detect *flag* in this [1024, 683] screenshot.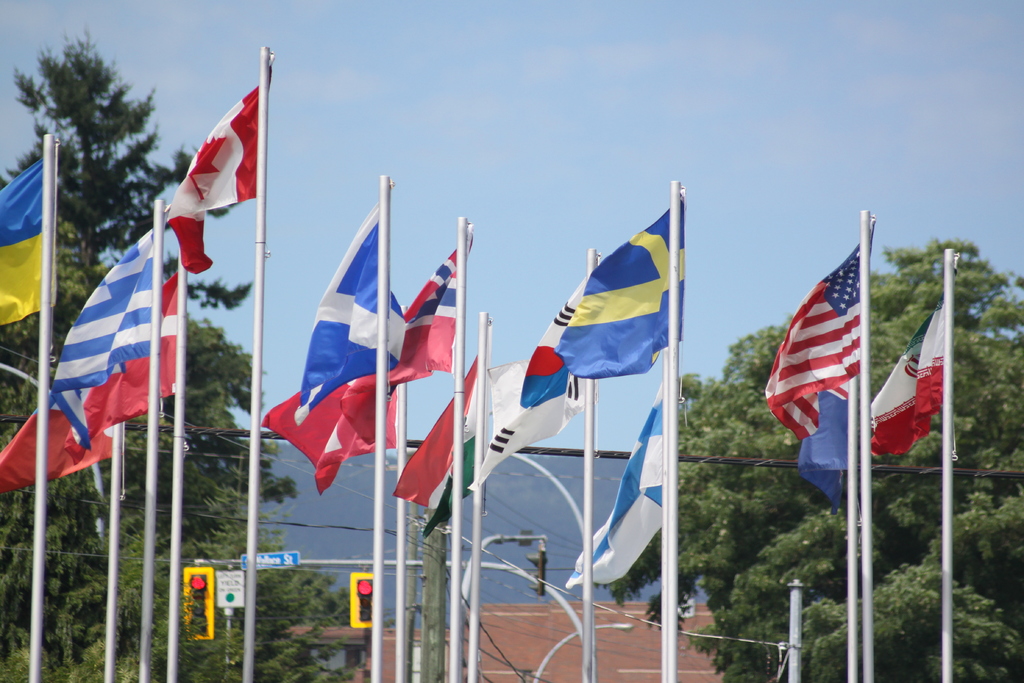
Detection: (0, 268, 179, 482).
